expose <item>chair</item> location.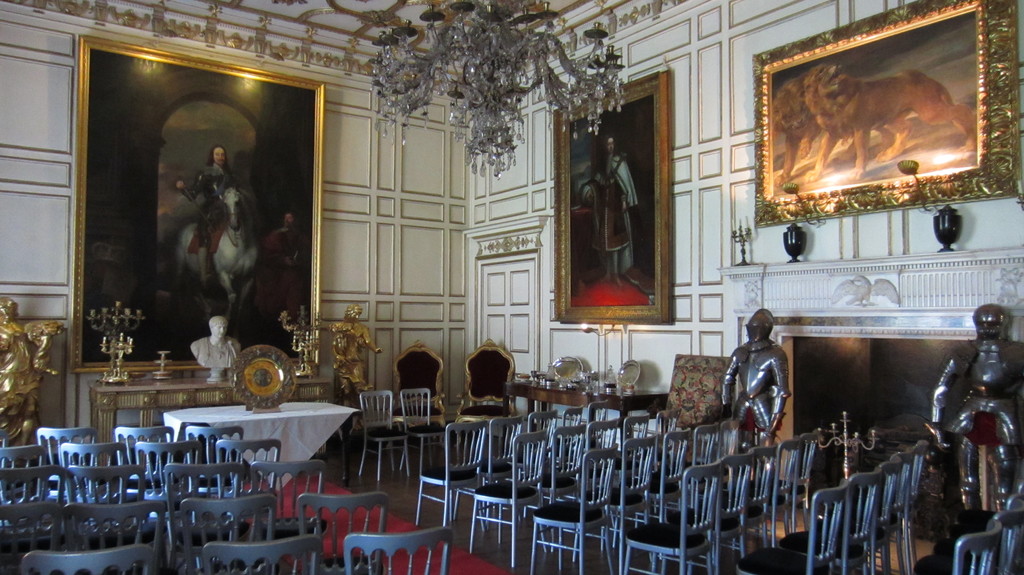
Exposed at x1=786 y1=462 x2=886 y2=574.
